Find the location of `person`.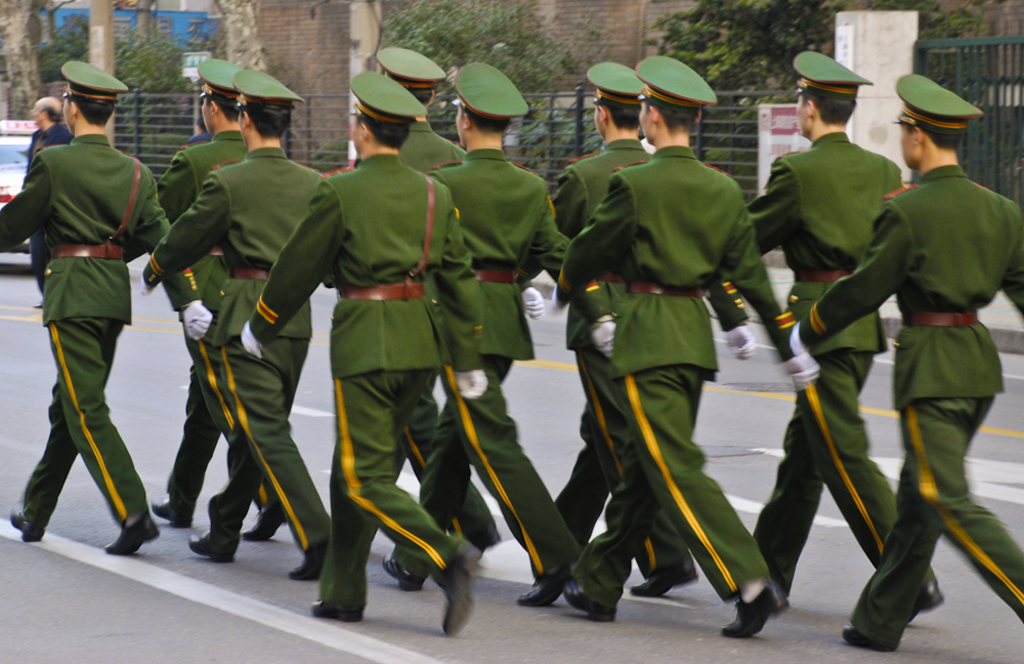
Location: <bbox>810, 79, 1011, 642</bbox>.
